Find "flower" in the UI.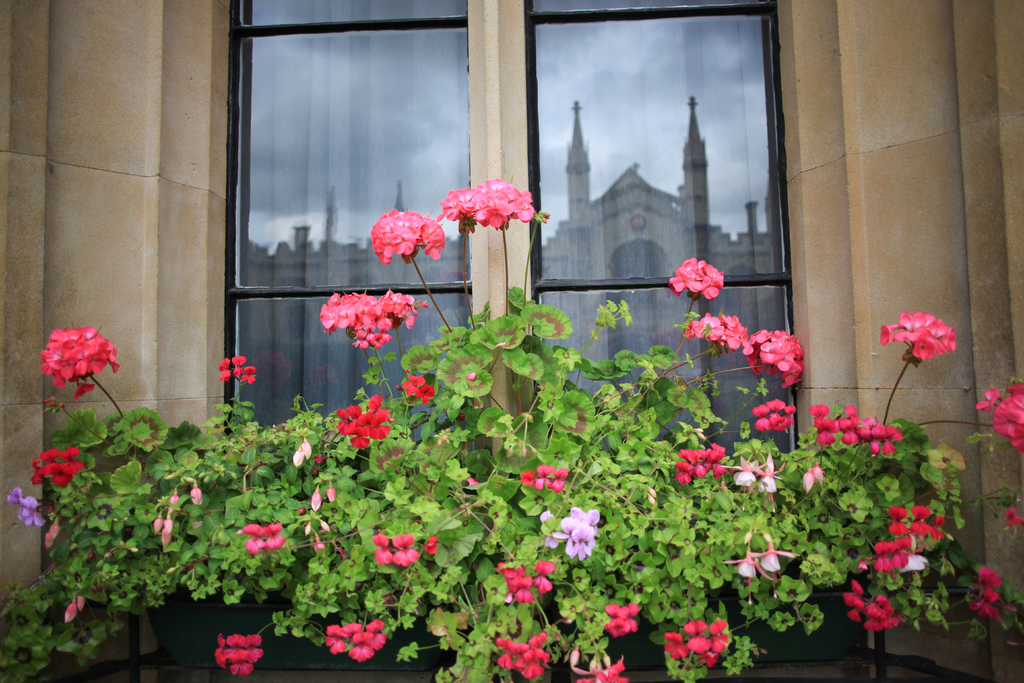
UI element at BBox(762, 534, 793, 591).
